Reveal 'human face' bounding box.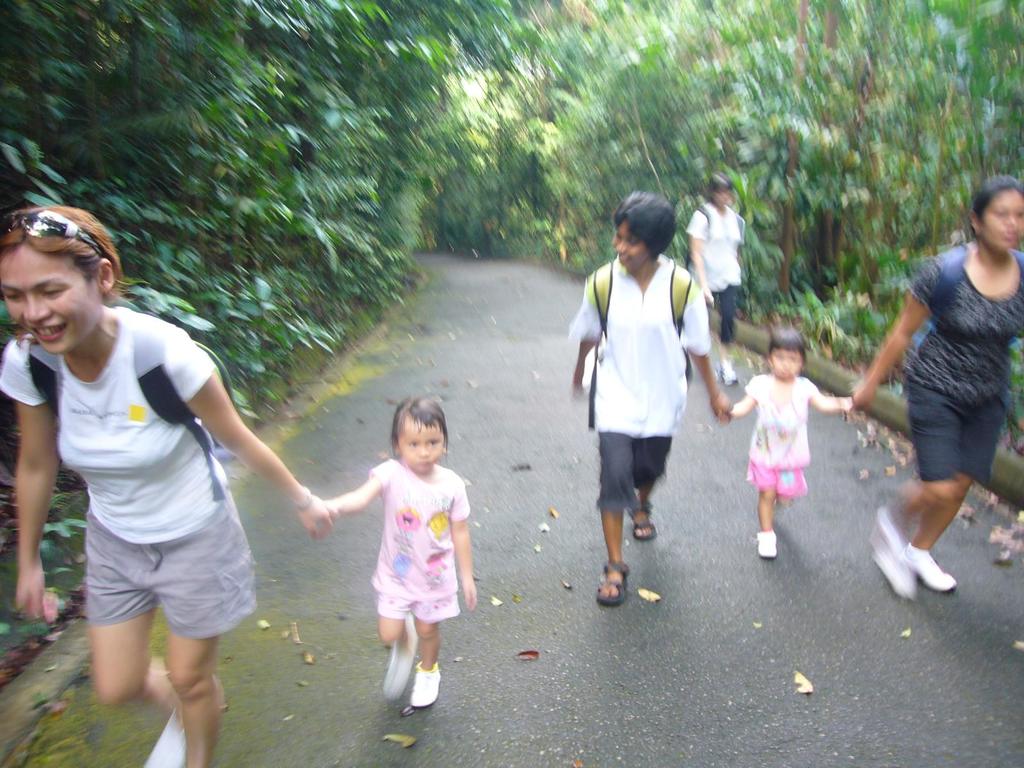
Revealed: rect(768, 346, 801, 385).
